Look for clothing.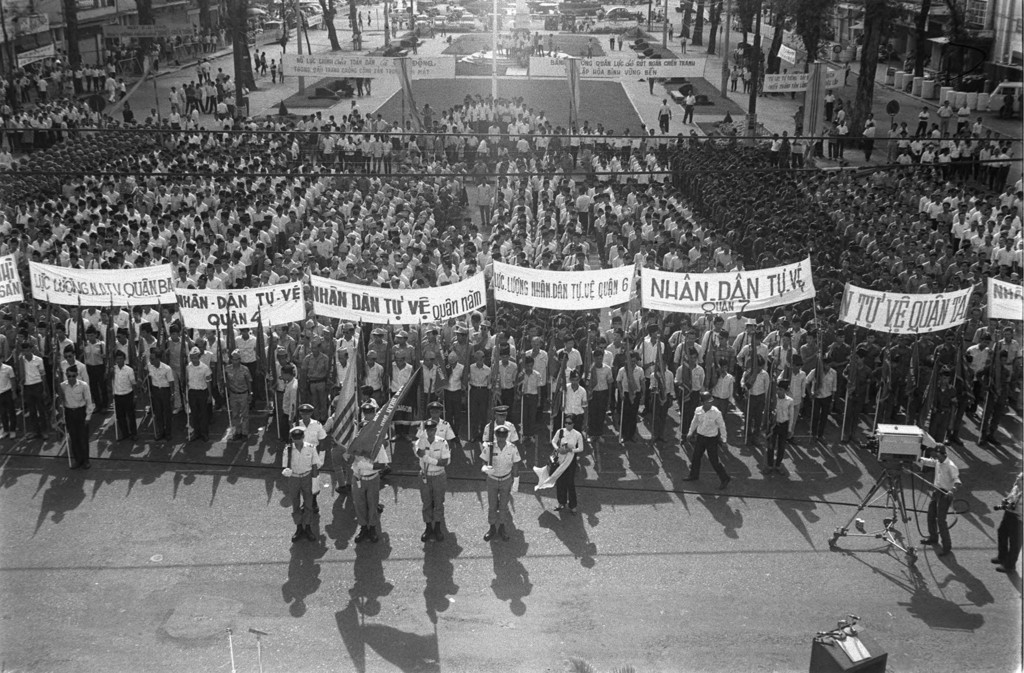
Found: bbox(675, 359, 703, 434).
